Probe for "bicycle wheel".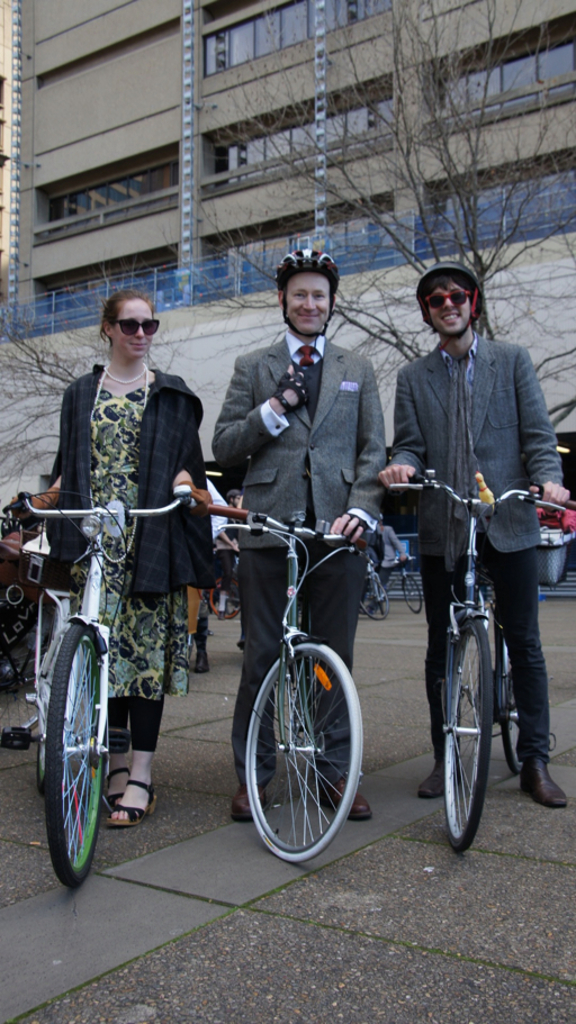
Probe result: {"left": 439, "top": 614, "right": 496, "bottom": 858}.
